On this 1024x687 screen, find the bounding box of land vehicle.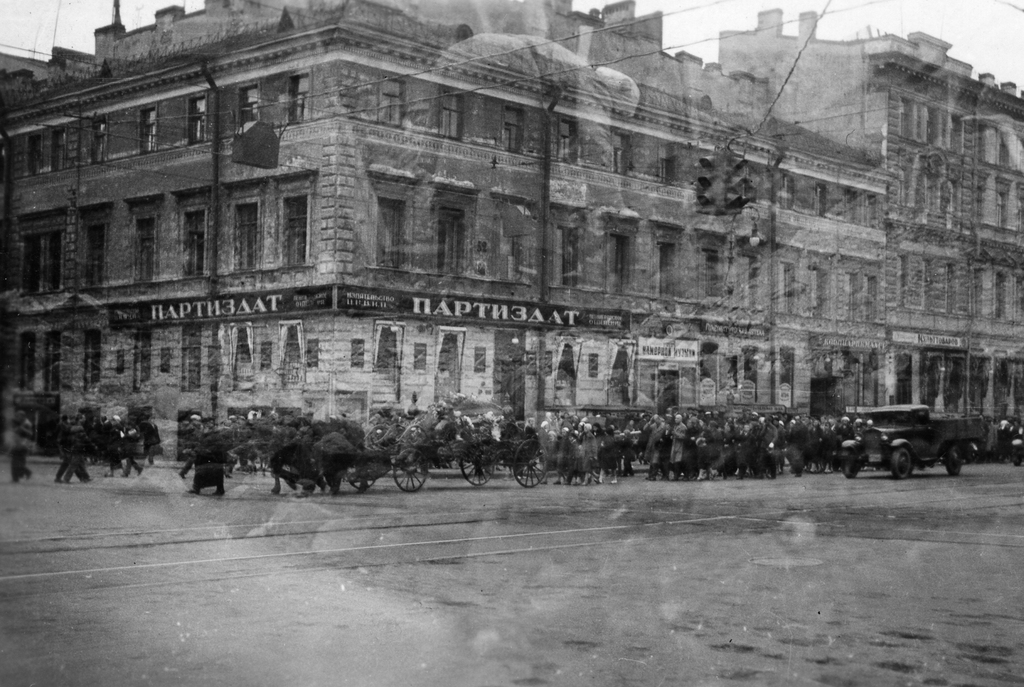
Bounding box: pyautogui.locateOnScreen(843, 402, 992, 481).
